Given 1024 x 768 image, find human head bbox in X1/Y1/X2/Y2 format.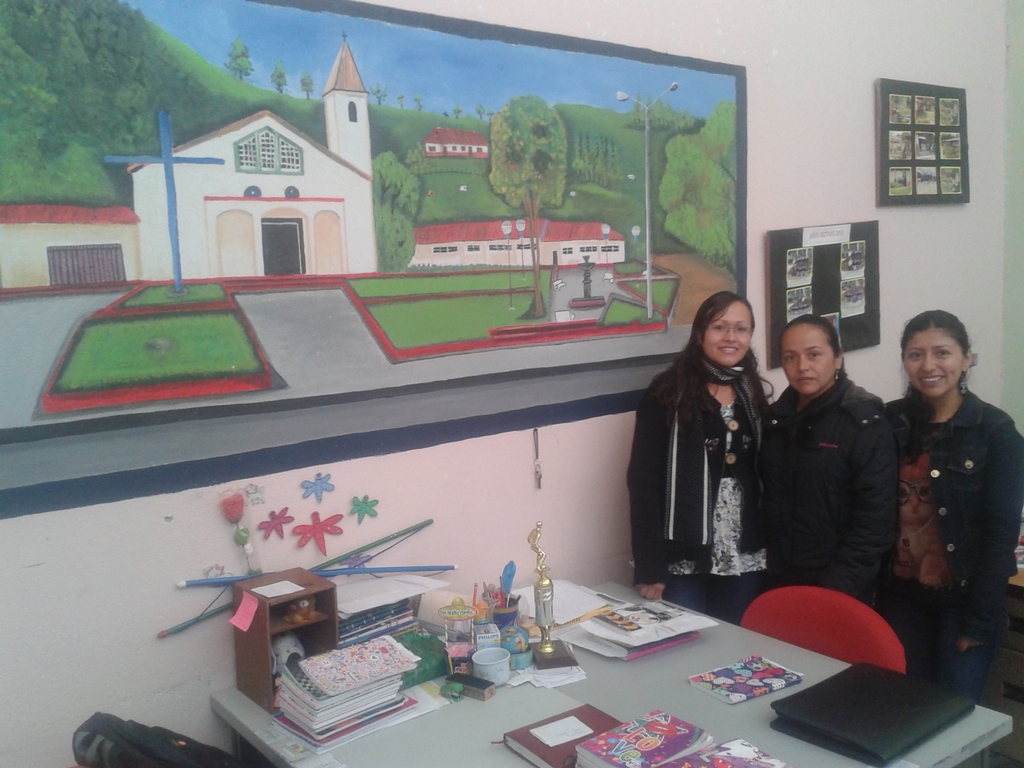
902/311/984/403.
